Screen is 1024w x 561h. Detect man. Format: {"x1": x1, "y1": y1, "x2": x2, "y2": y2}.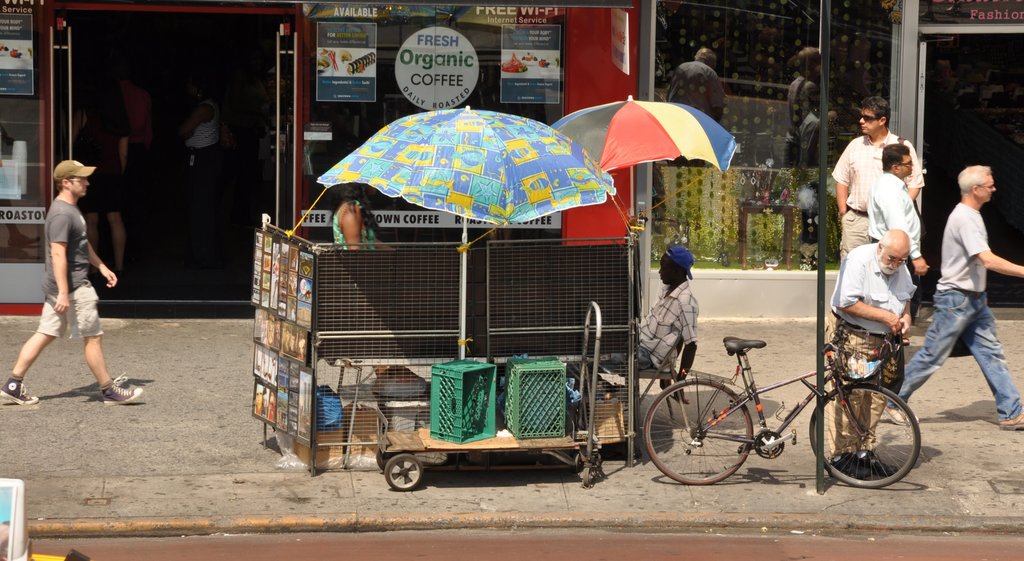
{"x1": 593, "y1": 243, "x2": 694, "y2": 407}.
